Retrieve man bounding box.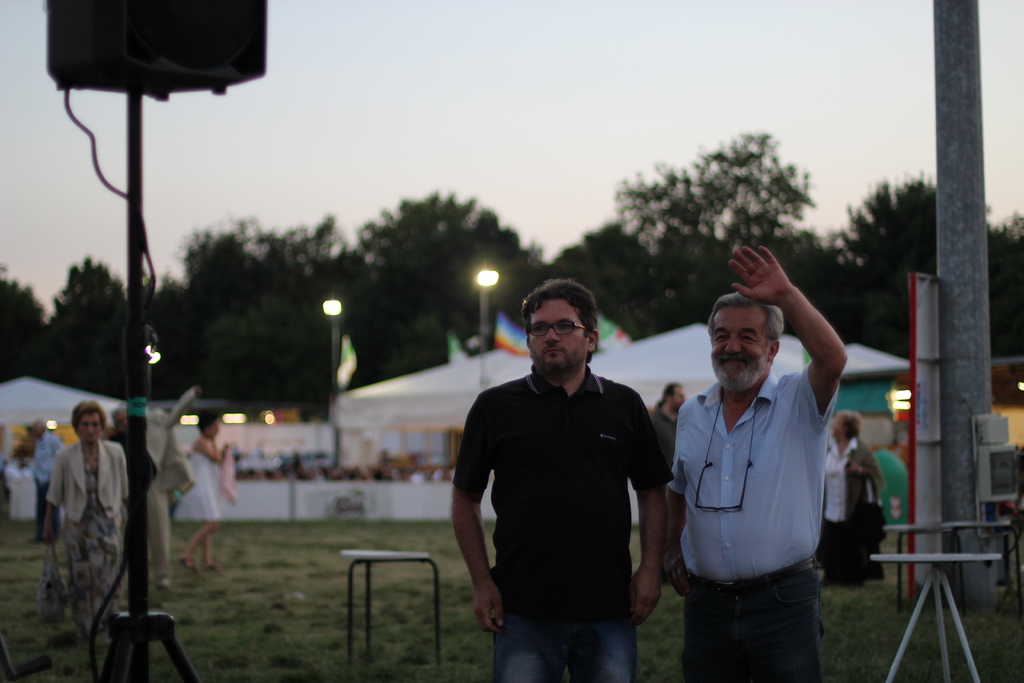
Bounding box: 665, 247, 845, 682.
